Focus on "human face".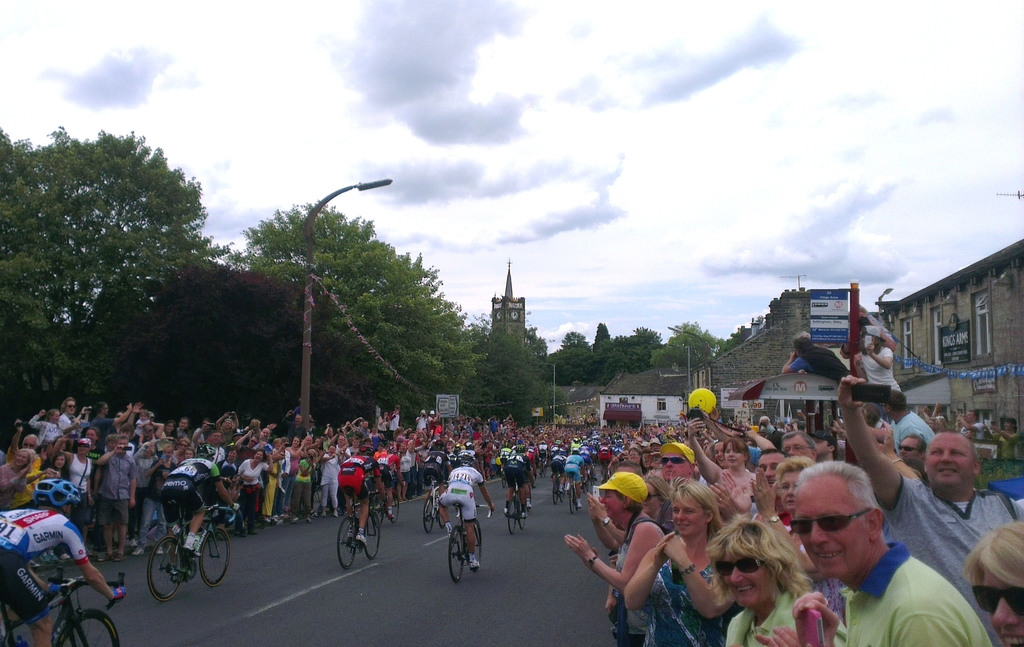
Focused at 200:418:211:430.
